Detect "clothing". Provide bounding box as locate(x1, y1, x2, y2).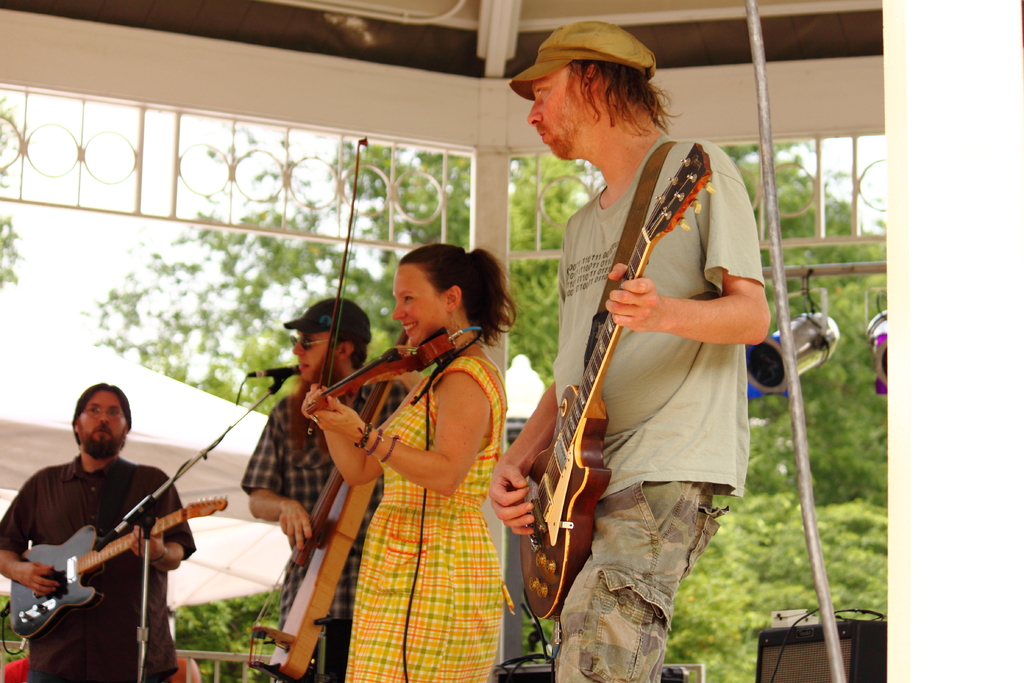
locate(340, 357, 510, 682).
